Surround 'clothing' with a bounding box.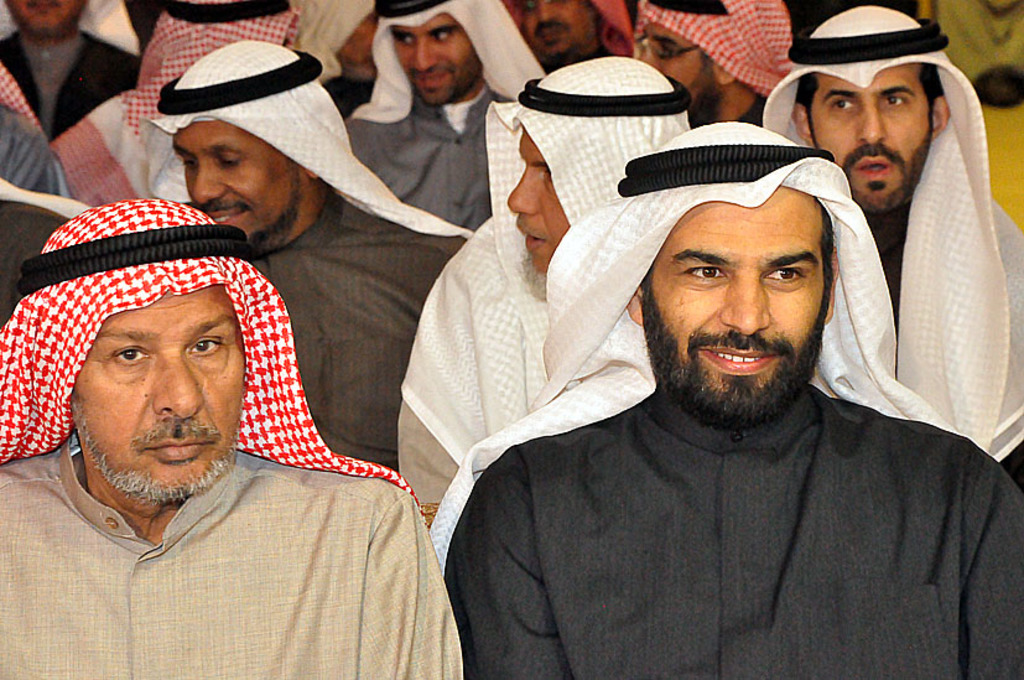
921, 0, 1023, 230.
